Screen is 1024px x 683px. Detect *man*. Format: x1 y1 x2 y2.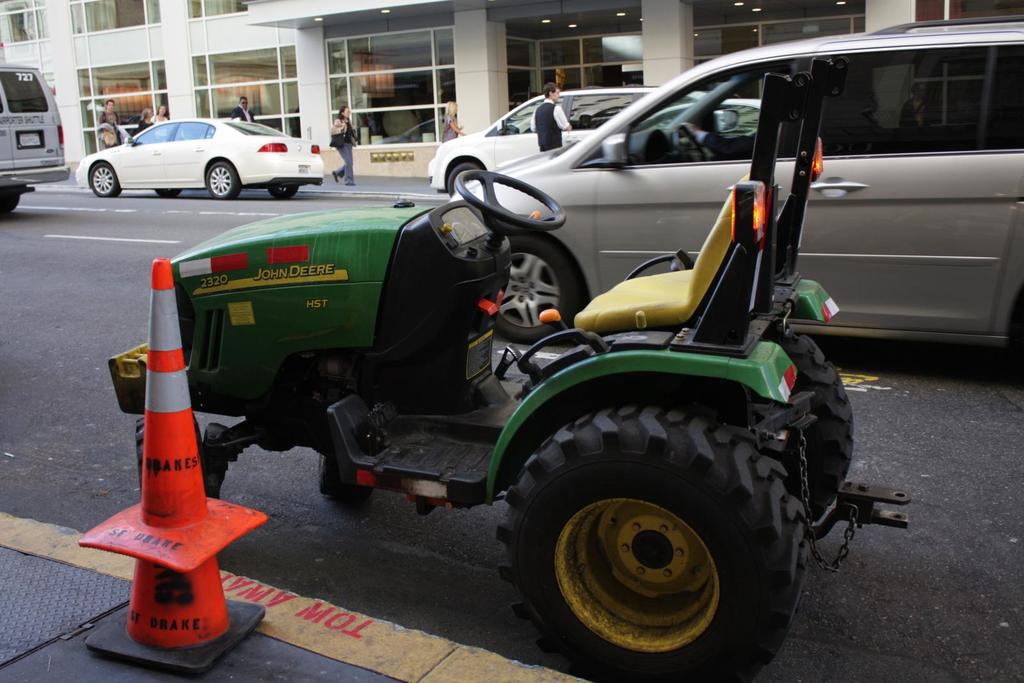
524 83 570 150.
